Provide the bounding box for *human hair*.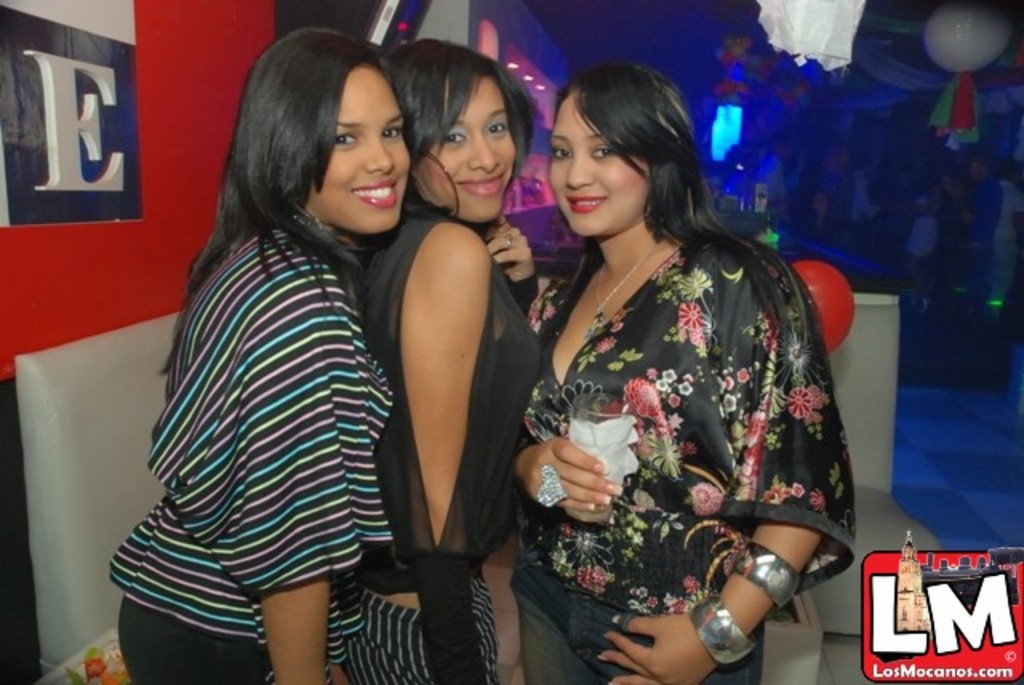
539/54/714/254.
